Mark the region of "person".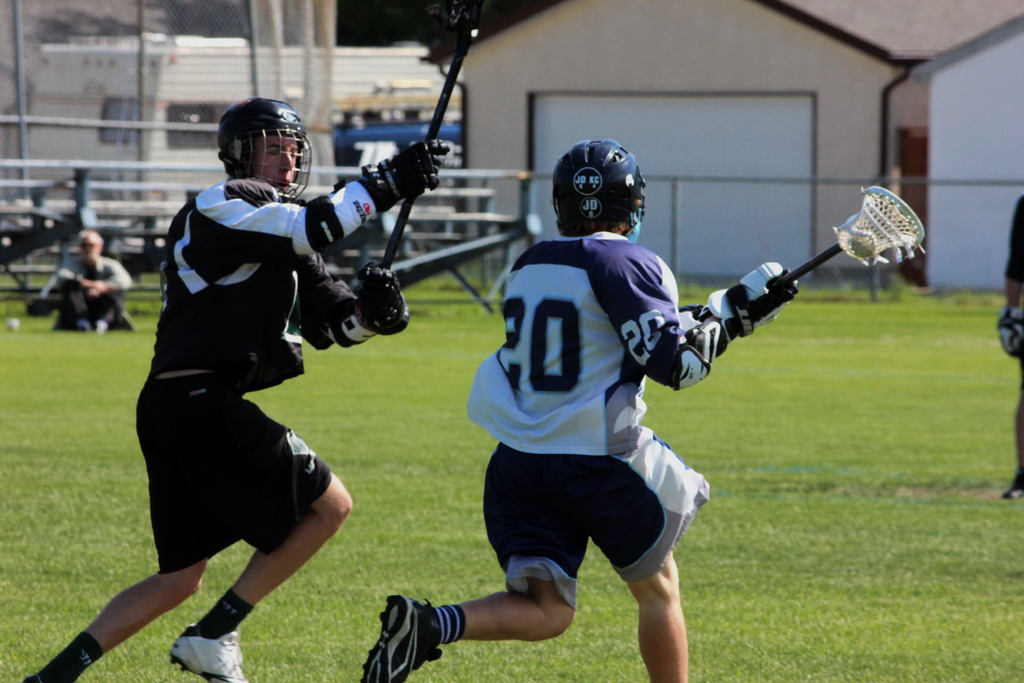
Region: [986,188,1023,504].
